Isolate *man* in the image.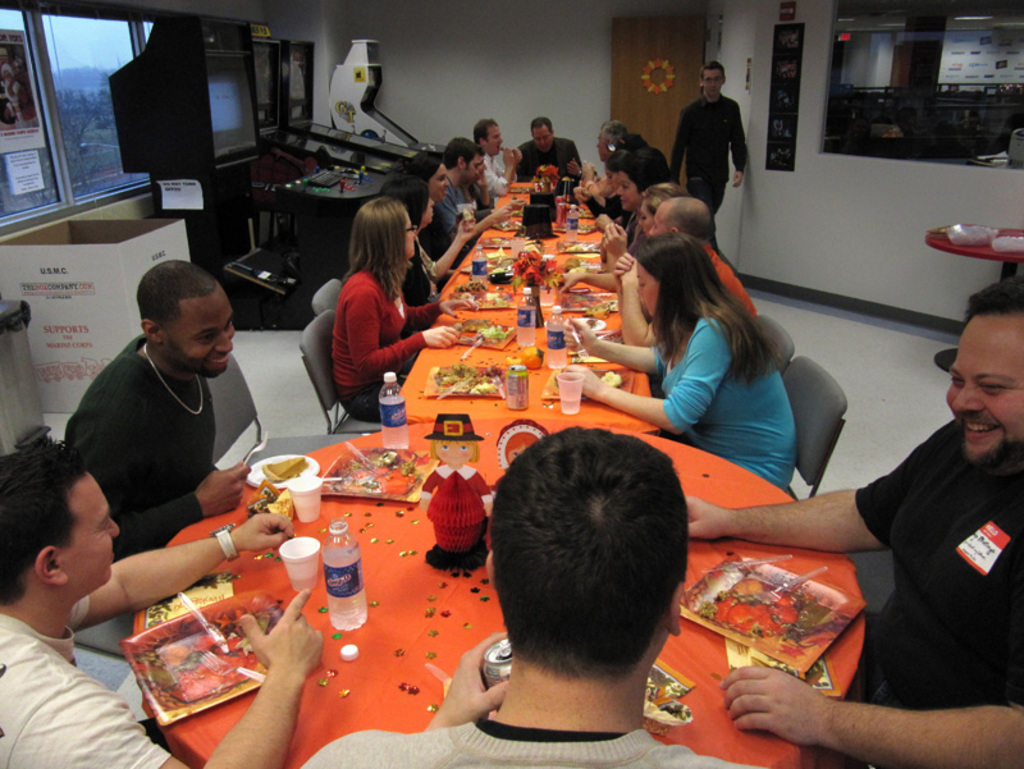
Isolated region: left=556, top=197, right=767, bottom=325.
